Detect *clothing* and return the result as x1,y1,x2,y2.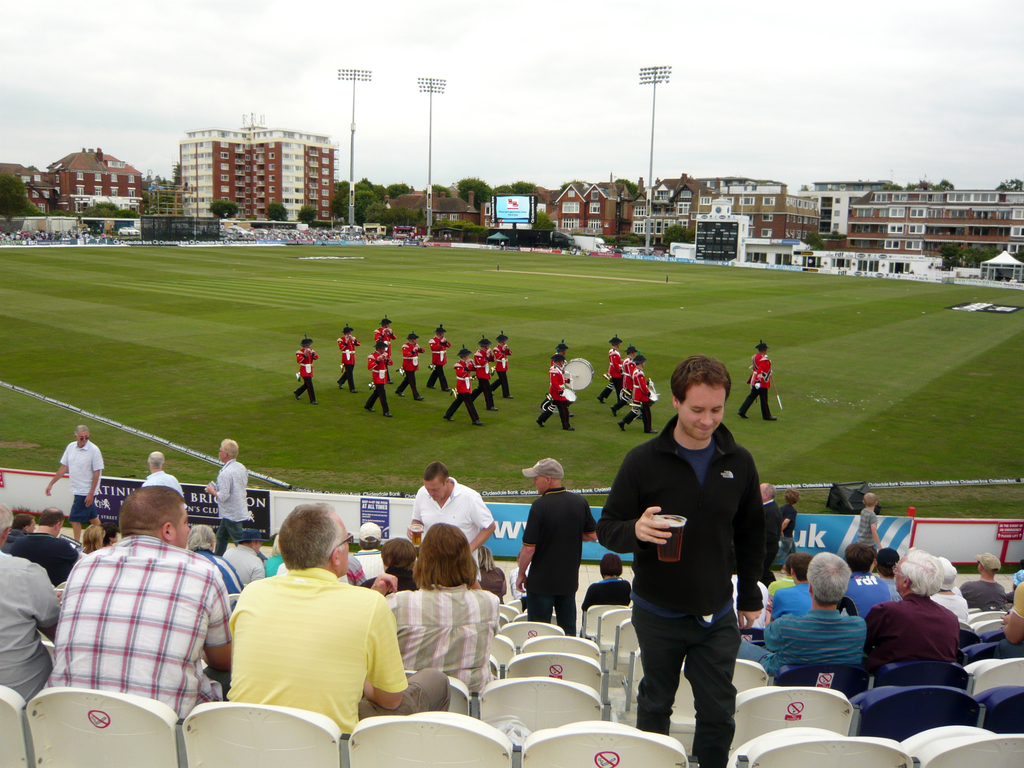
488,346,517,396.
